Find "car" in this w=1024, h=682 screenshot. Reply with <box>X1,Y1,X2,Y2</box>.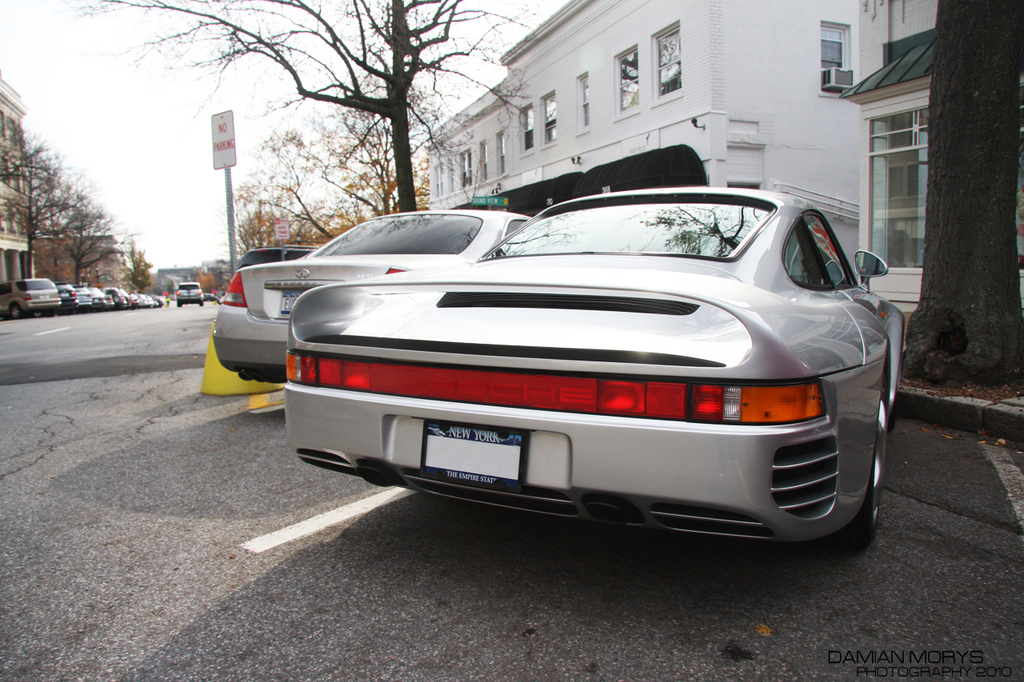
<box>208,203,534,379</box>.
